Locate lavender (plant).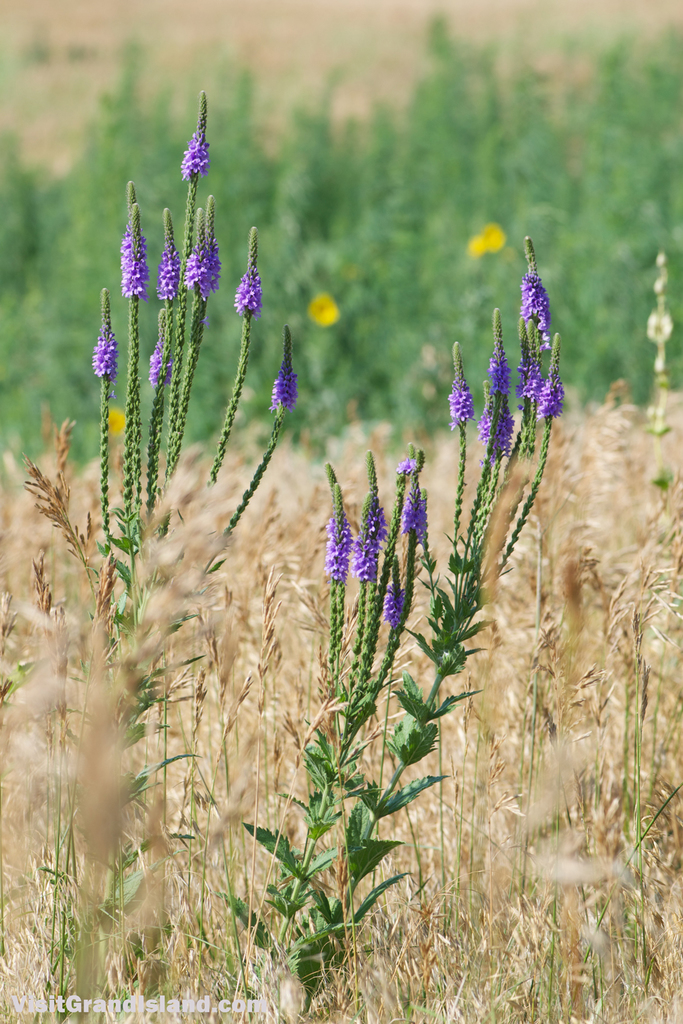
Bounding box: bbox(471, 378, 510, 512).
